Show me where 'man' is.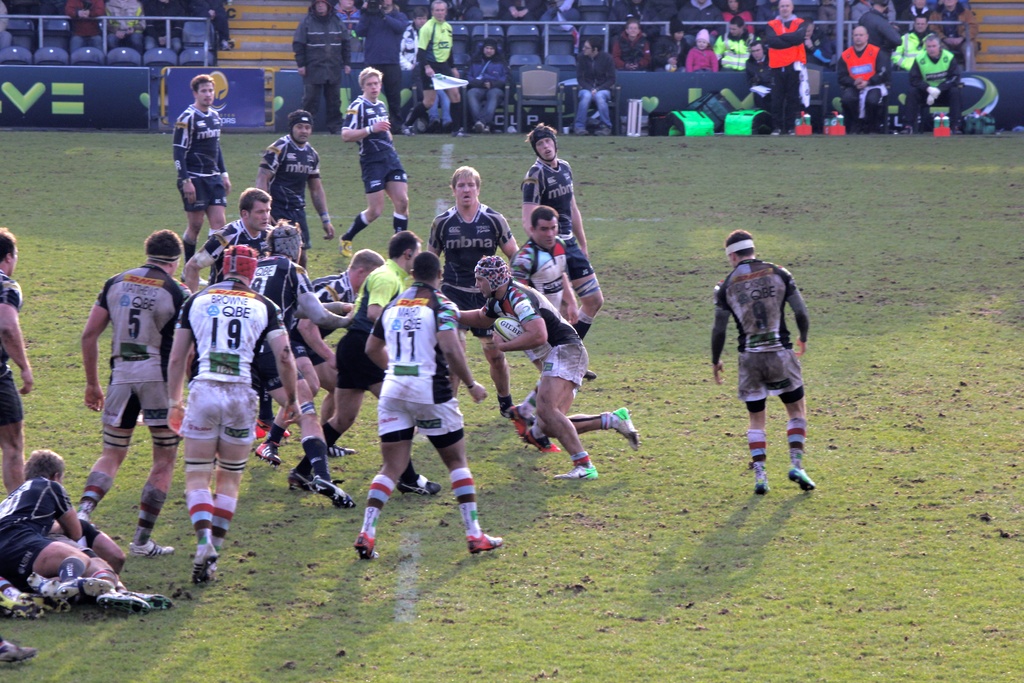
'man' is at (518, 118, 602, 382).
